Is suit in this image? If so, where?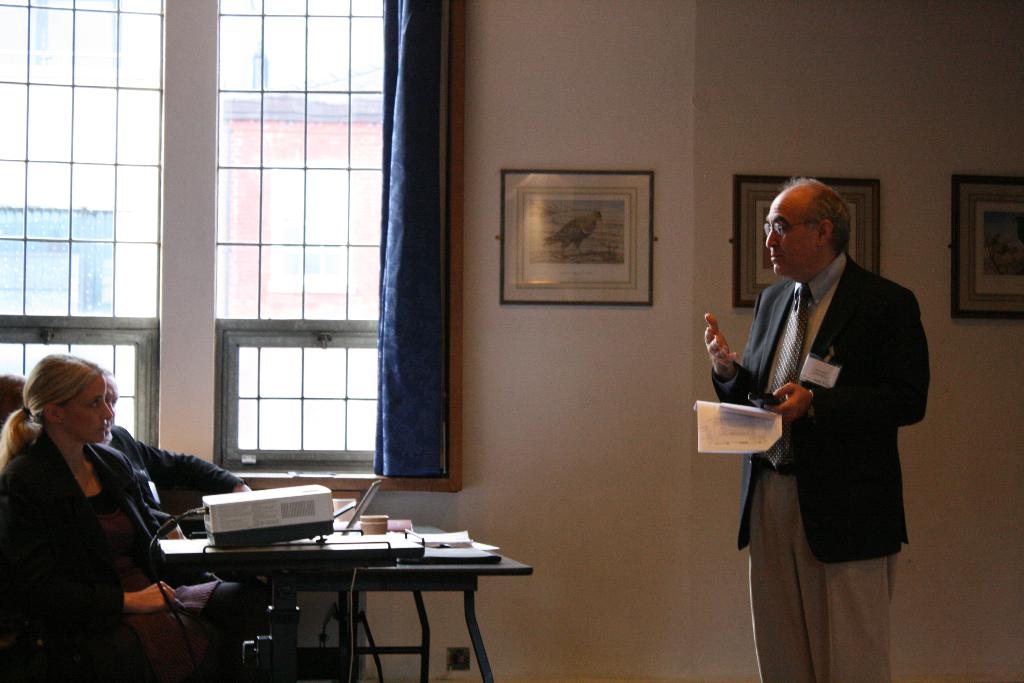
Yes, at 0 428 199 661.
